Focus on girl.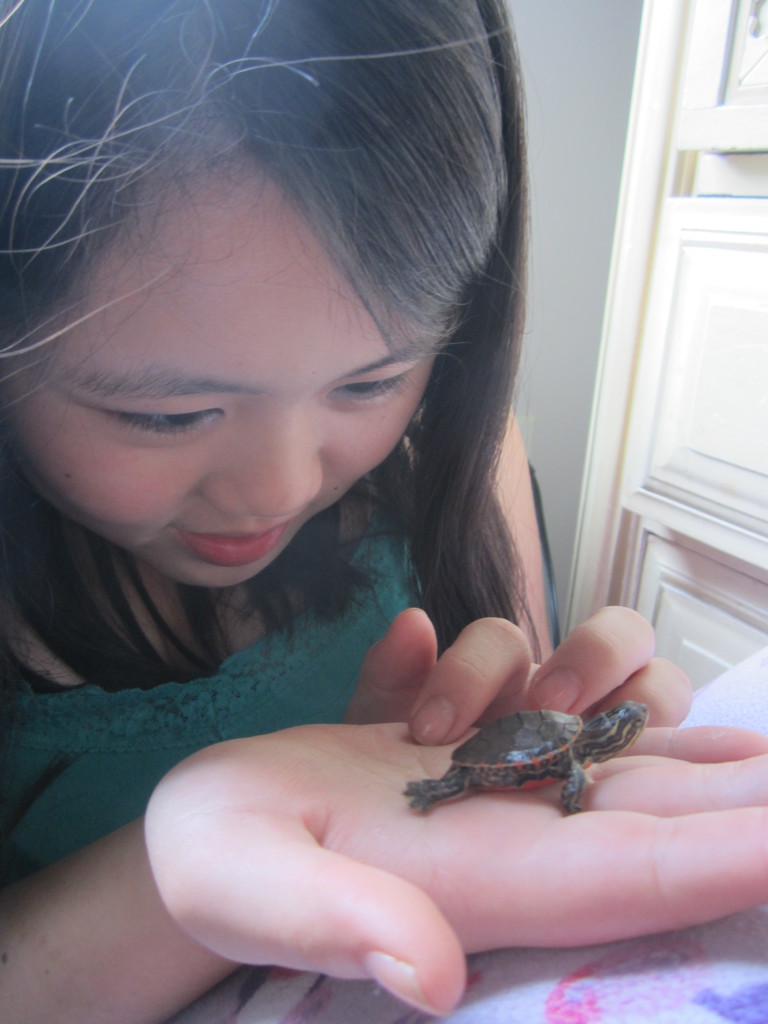
Focused at locate(0, 0, 767, 1023).
